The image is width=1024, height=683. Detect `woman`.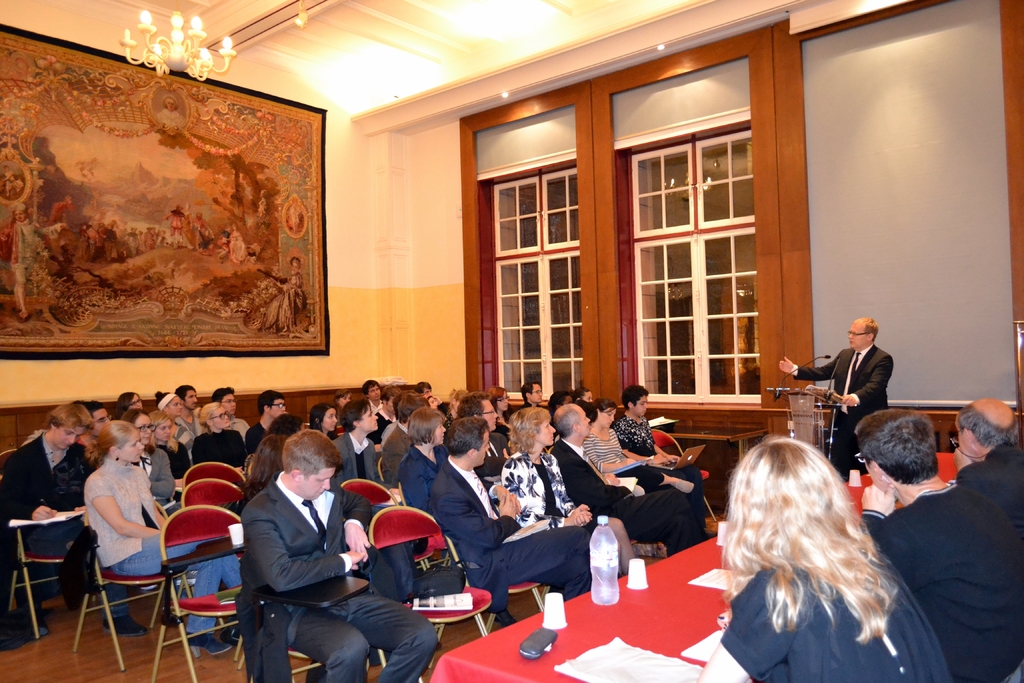
Detection: x1=308, y1=397, x2=343, y2=443.
